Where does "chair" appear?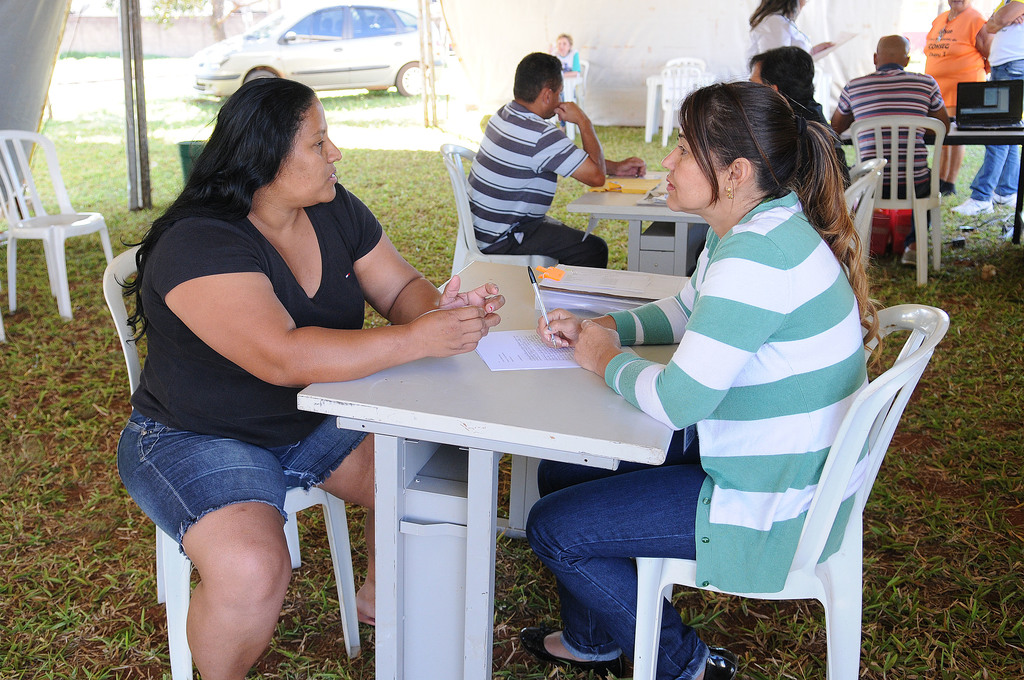
Appears at x1=637, y1=264, x2=926, y2=679.
